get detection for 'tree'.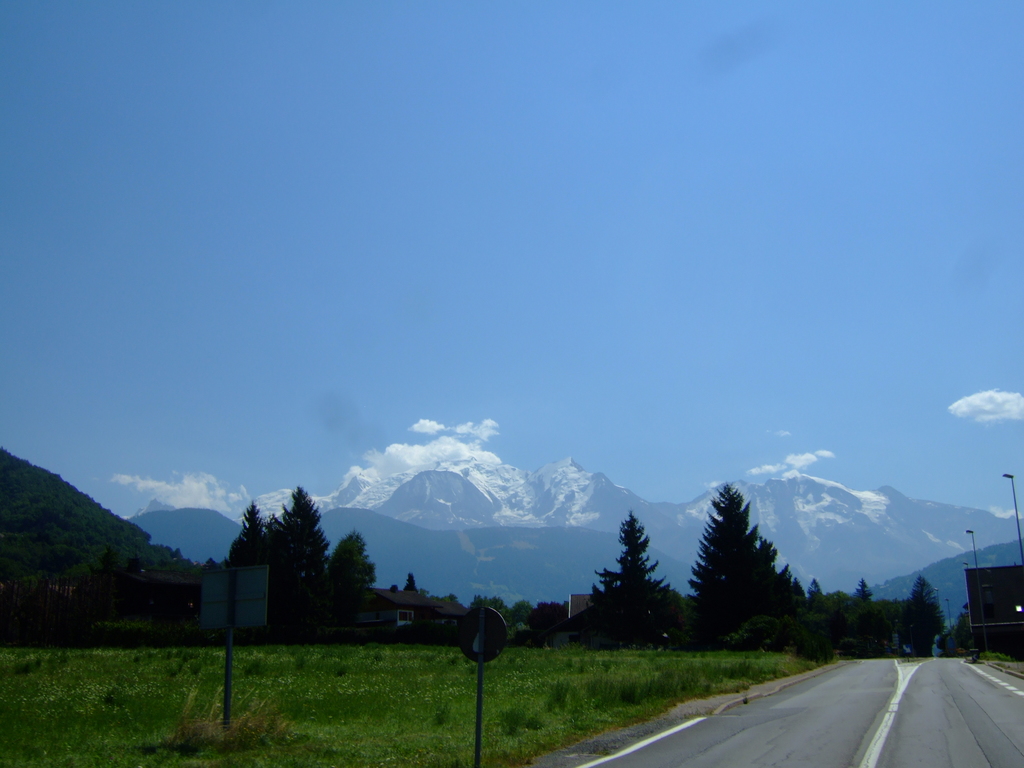
Detection: x1=324 y1=534 x2=380 y2=648.
